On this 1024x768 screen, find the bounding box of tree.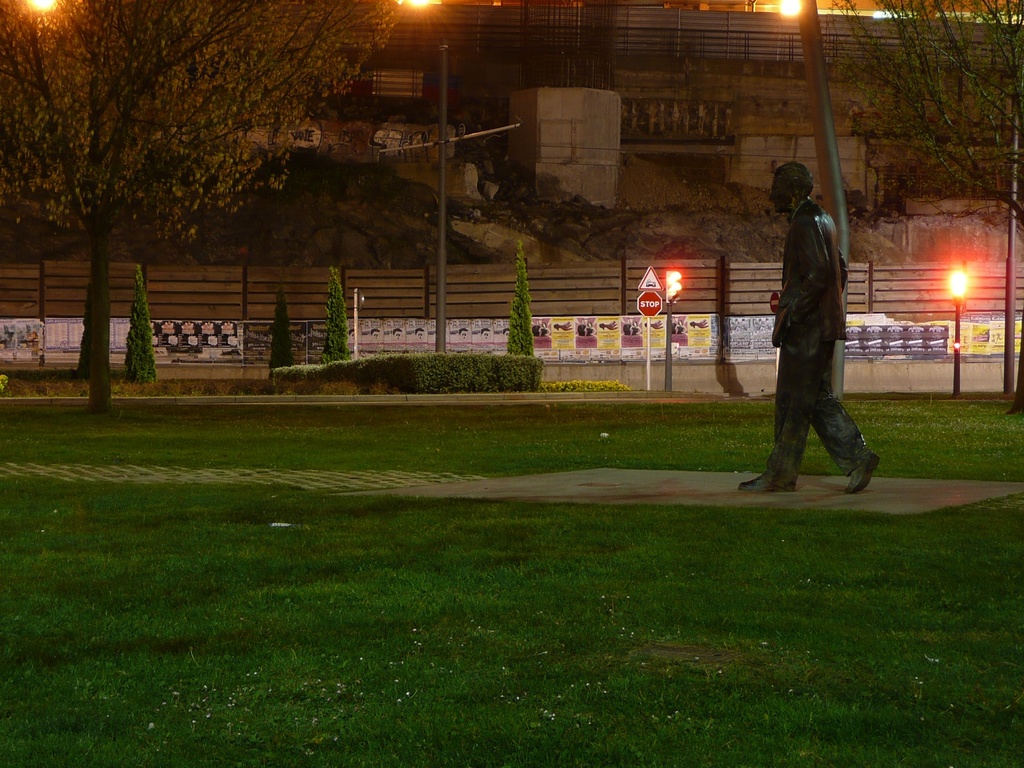
Bounding box: (826, 0, 1023, 416).
